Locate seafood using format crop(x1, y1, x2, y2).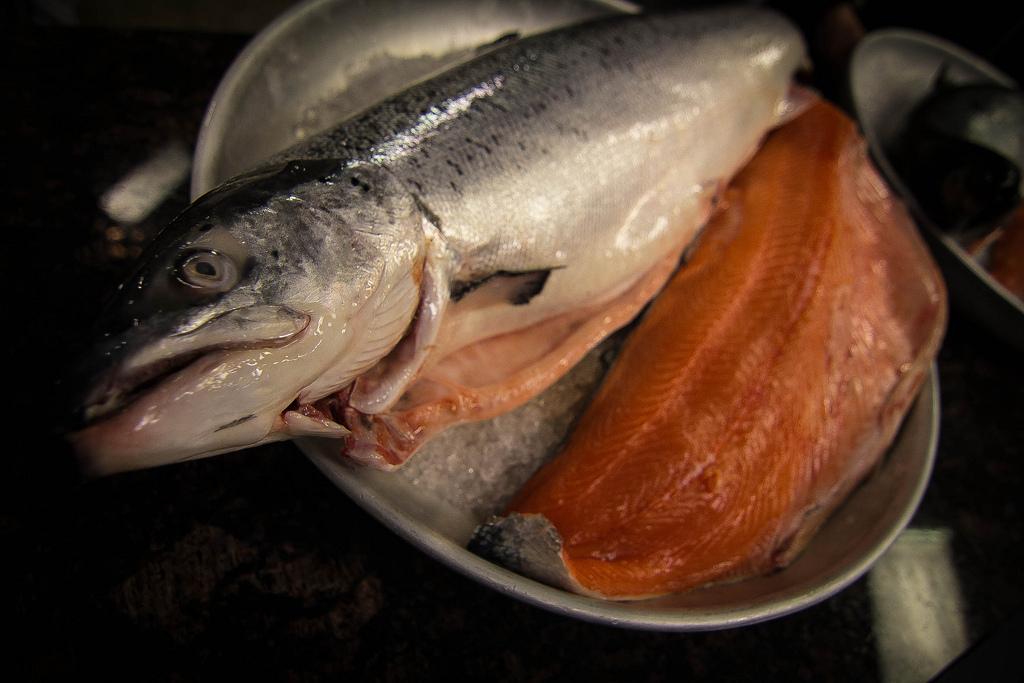
crop(66, 0, 813, 479).
